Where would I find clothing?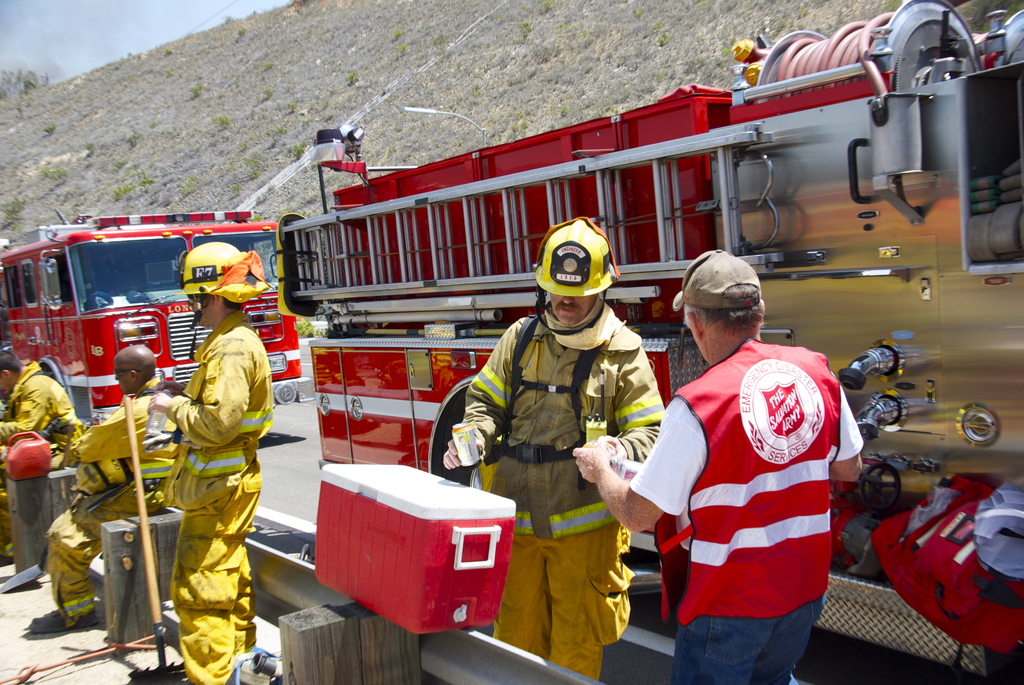
At {"left": 160, "top": 318, "right": 261, "bottom": 684}.
